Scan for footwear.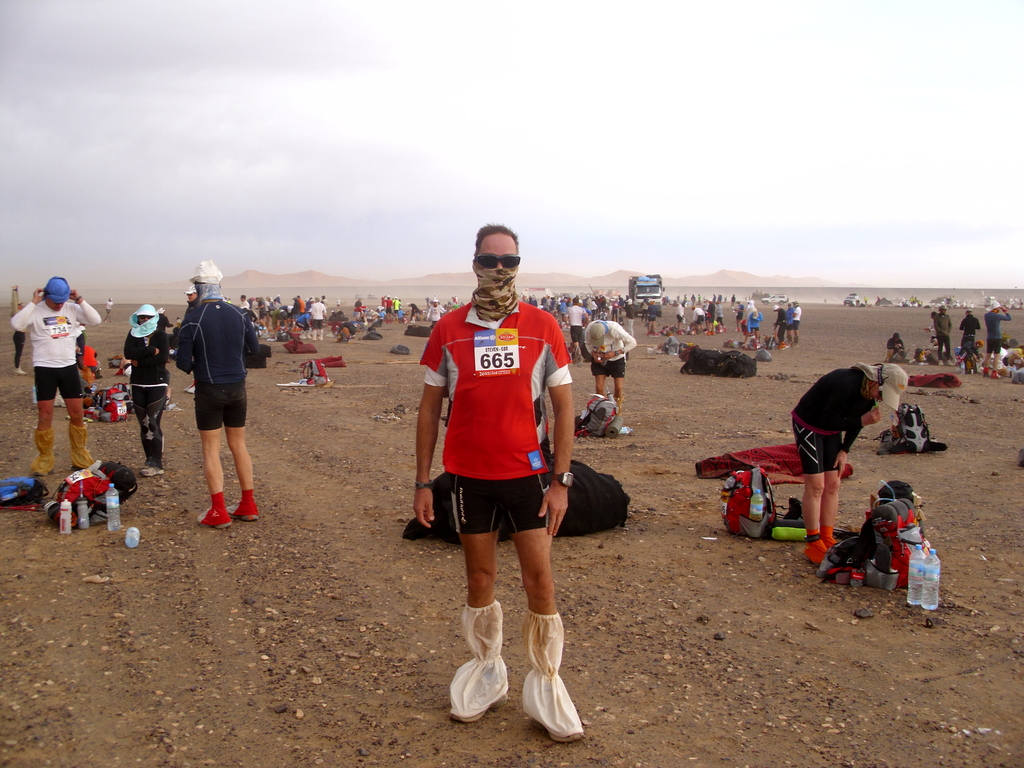
Scan result: bbox(68, 426, 98, 471).
